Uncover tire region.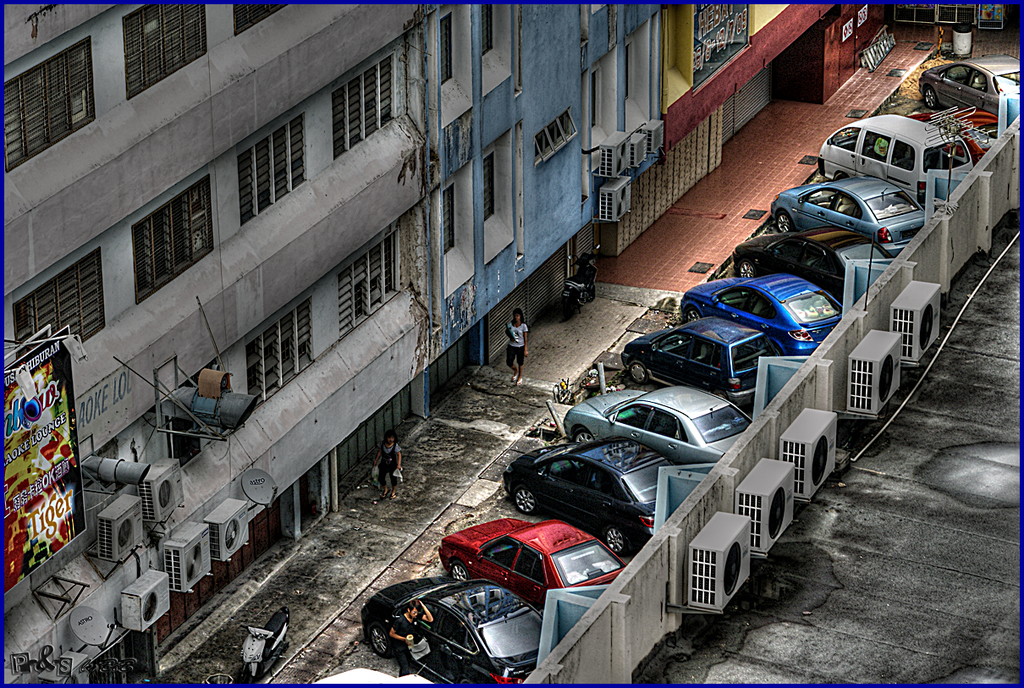
Uncovered: (left=771, top=344, right=785, bottom=357).
